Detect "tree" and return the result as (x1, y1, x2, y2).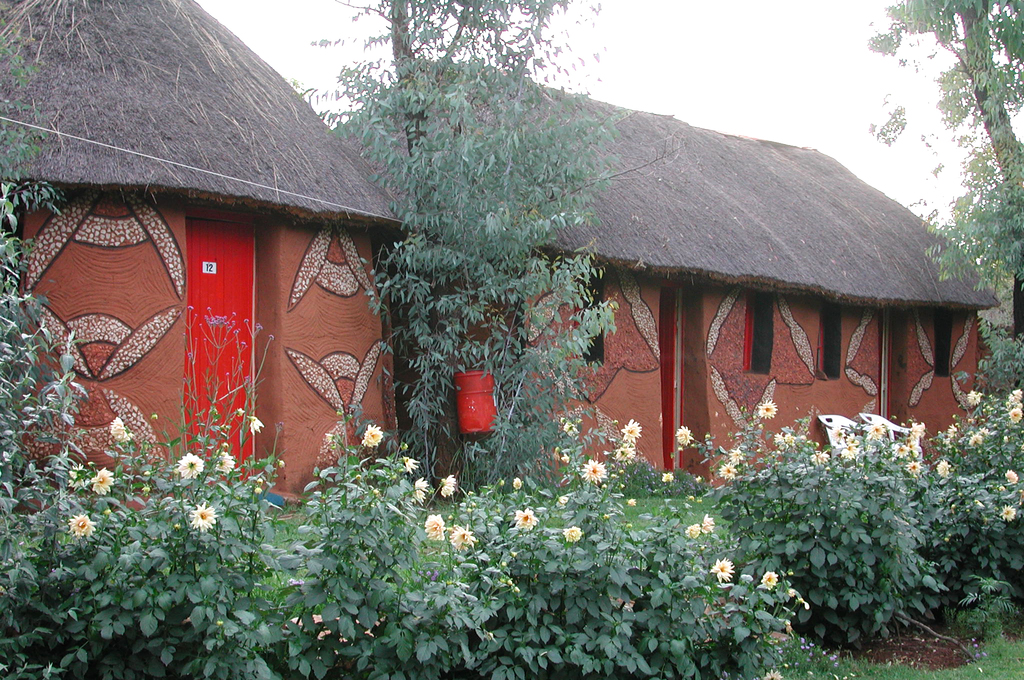
(283, 0, 692, 496).
